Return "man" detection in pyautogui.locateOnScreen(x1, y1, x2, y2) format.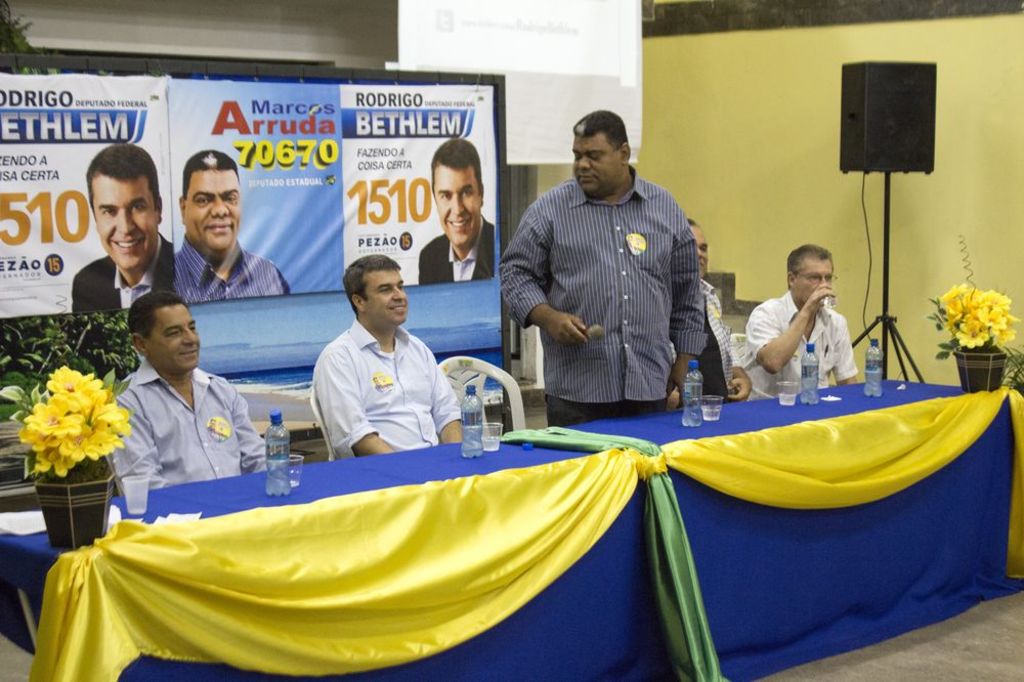
pyautogui.locateOnScreen(673, 216, 754, 411).
